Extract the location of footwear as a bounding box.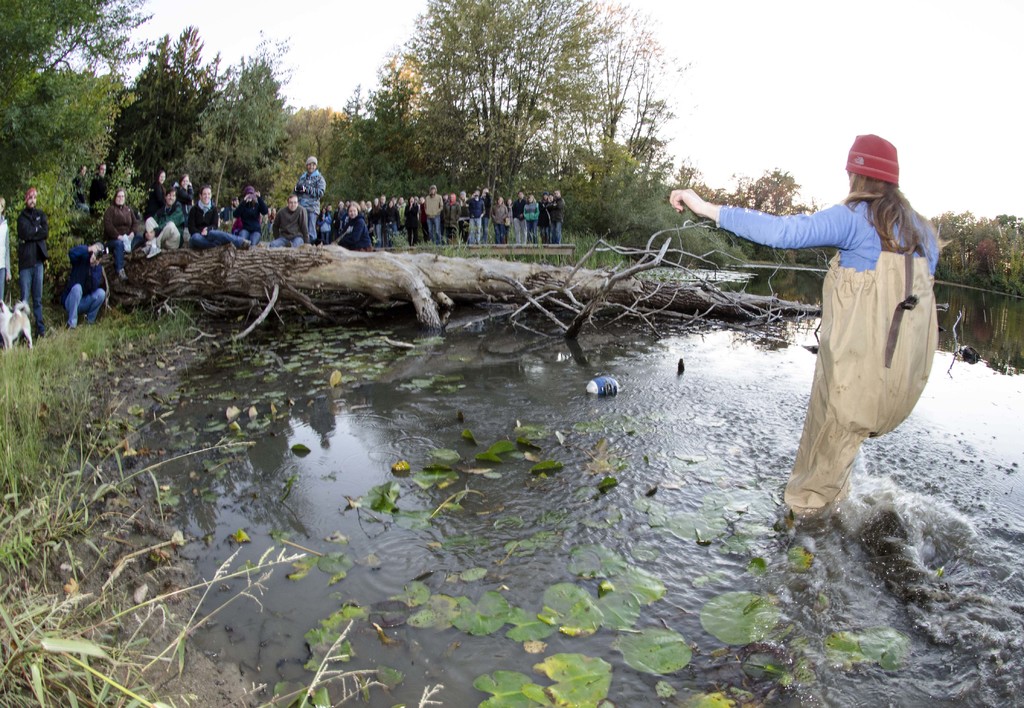
pyautogui.locateOnScreen(241, 239, 250, 252).
